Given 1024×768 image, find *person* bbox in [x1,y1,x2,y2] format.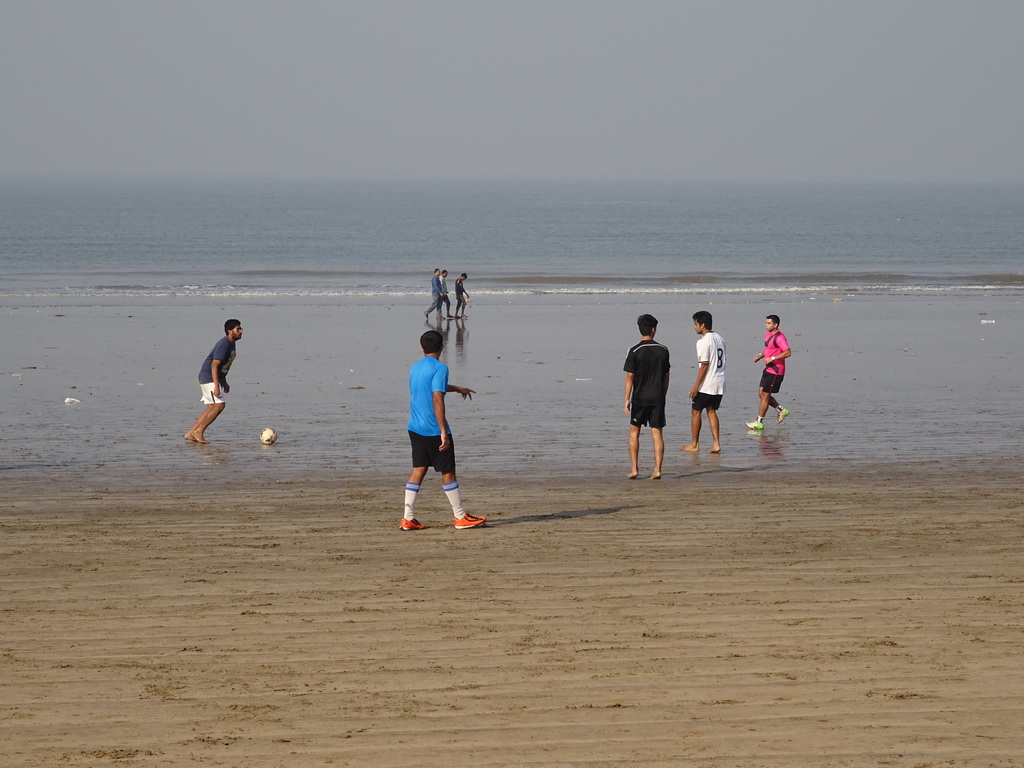
[439,269,451,321].
